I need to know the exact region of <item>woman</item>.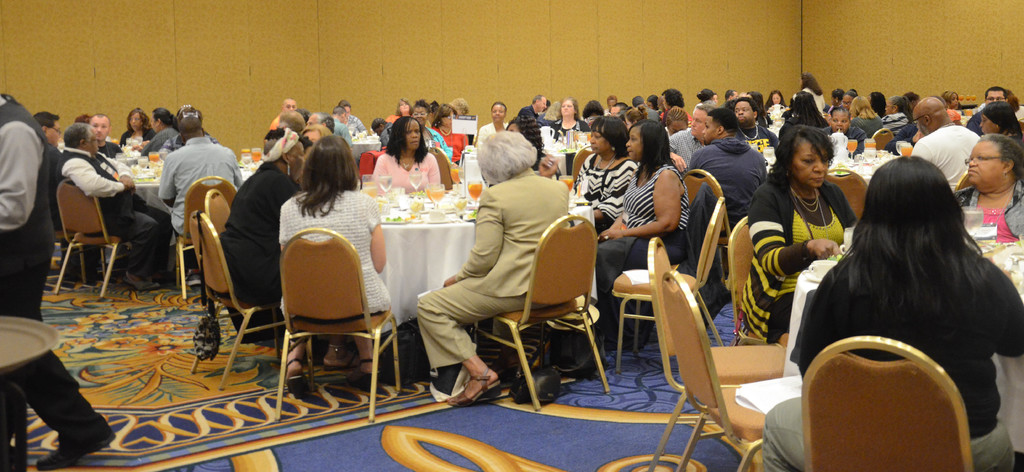
Region: pyautogui.locateOnScreen(417, 122, 575, 404).
